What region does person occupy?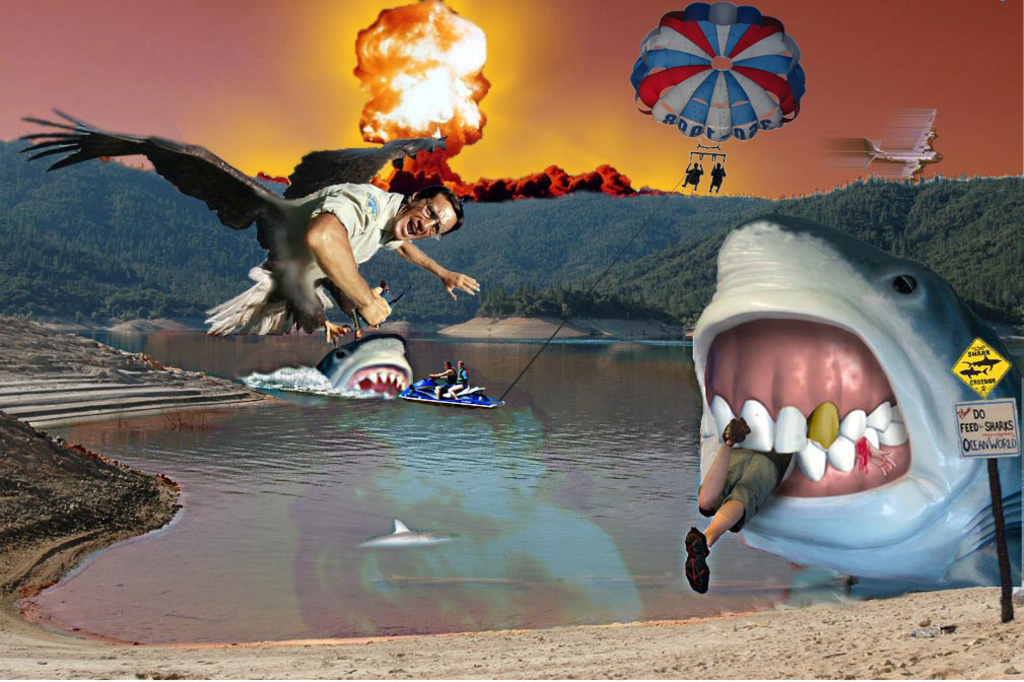
[x1=287, y1=174, x2=494, y2=349].
